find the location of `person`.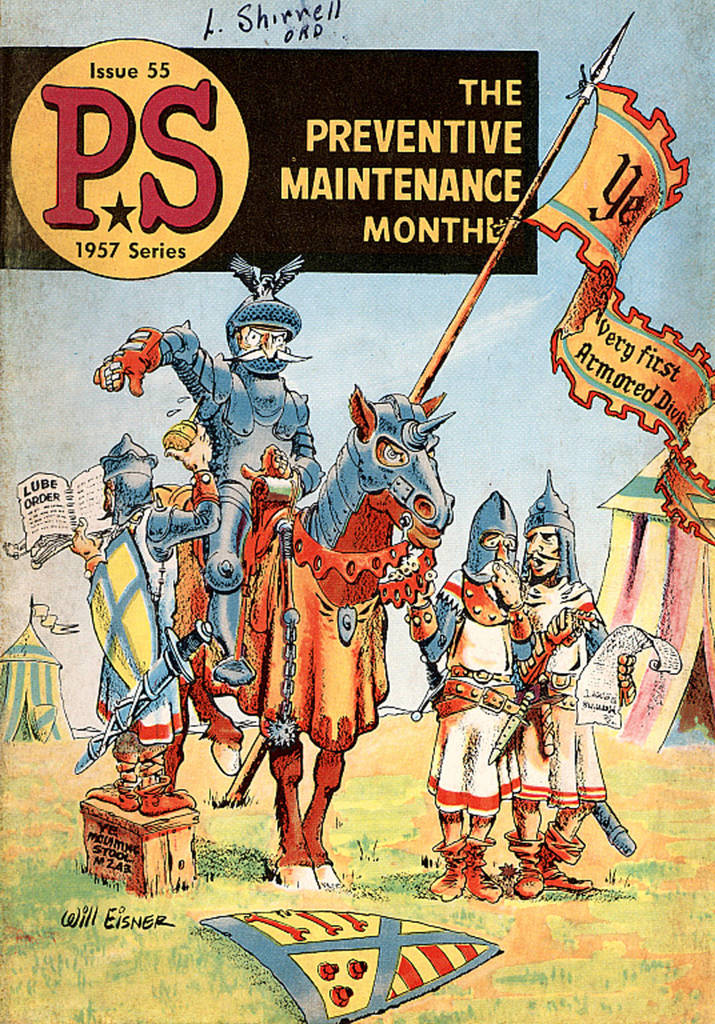
Location: BBox(89, 244, 324, 682).
